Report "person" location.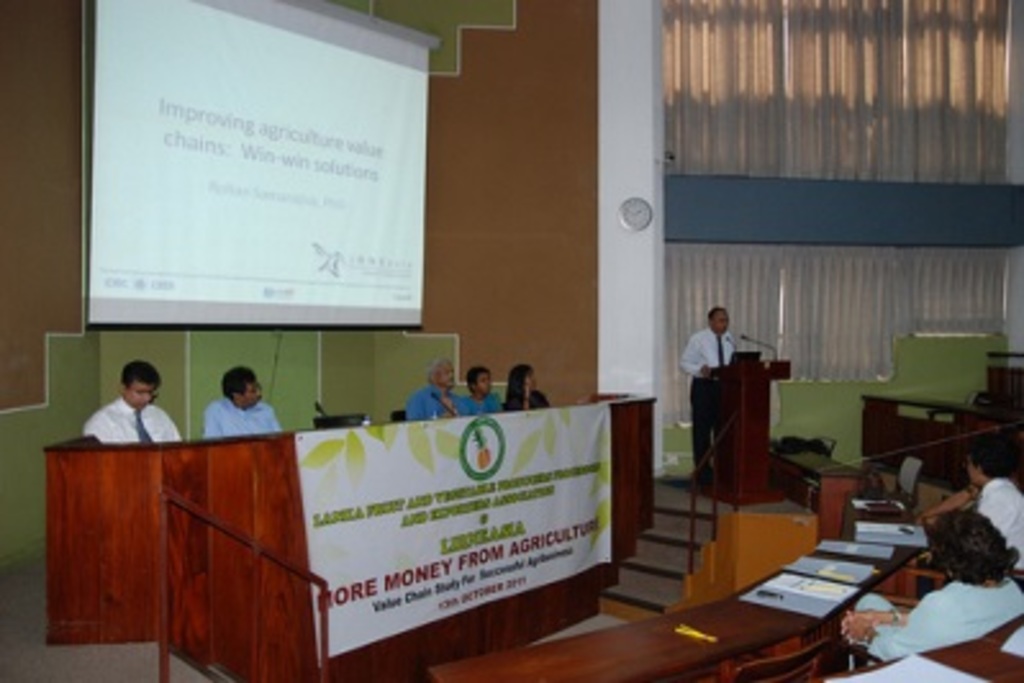
Report: left=82, top=354, right=164, bottom=465.
